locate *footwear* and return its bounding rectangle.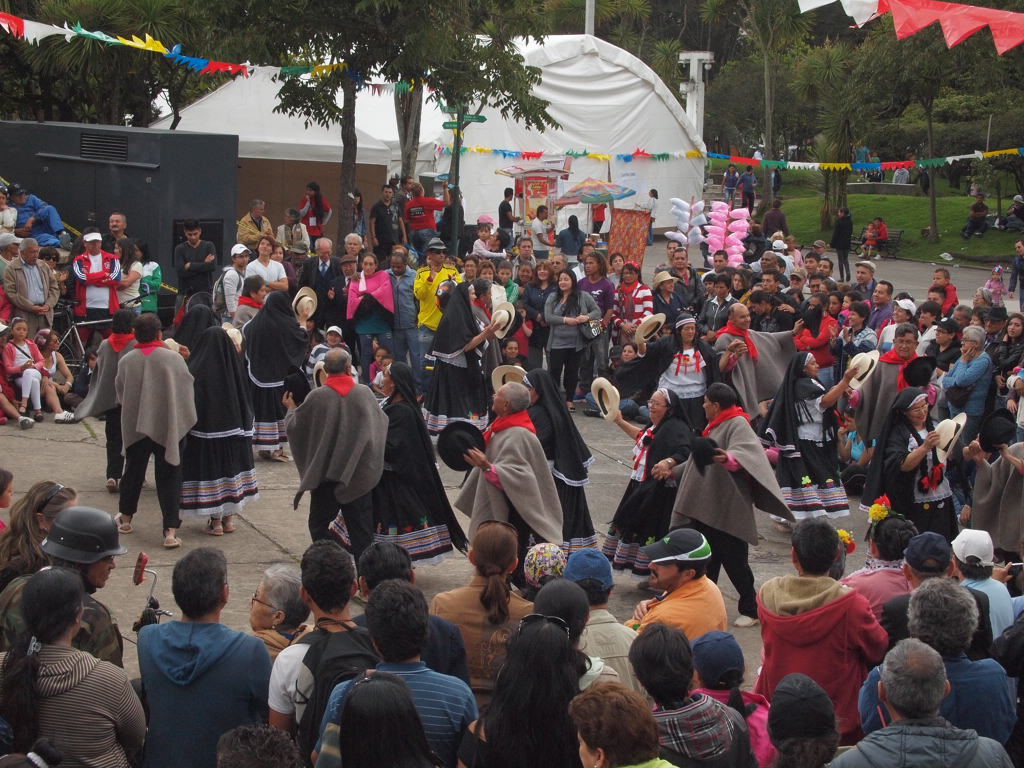
region(16, 414, 29, 431).
